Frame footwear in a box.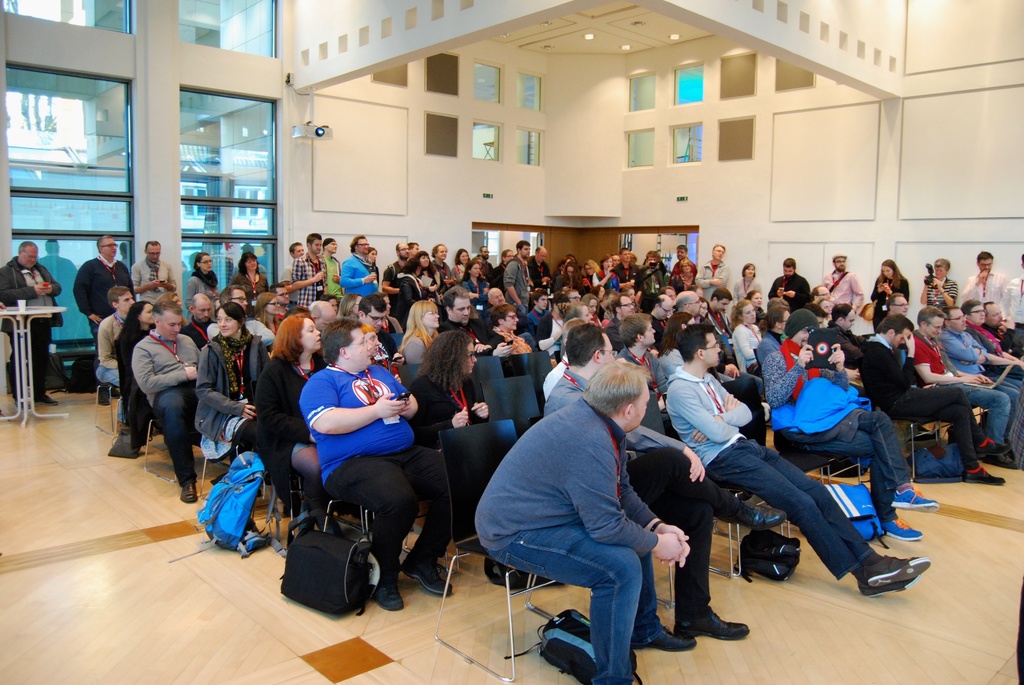
bbox=(376, 583, 406, 612).
